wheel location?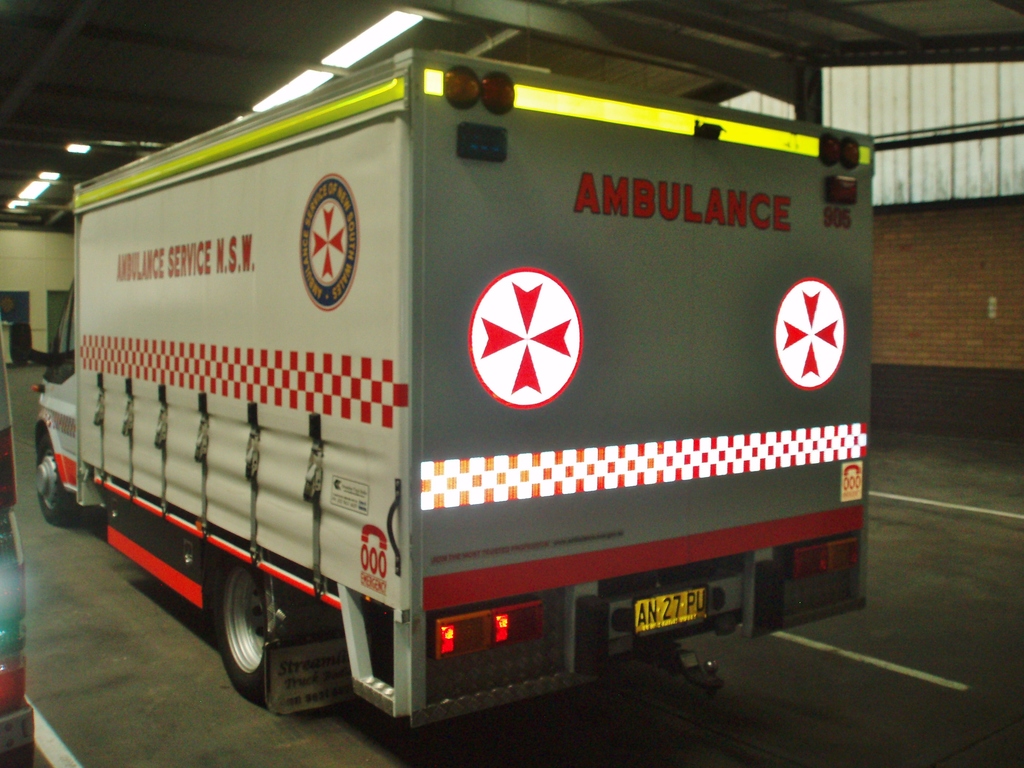
bbox=[202, 577, 279, 700]
